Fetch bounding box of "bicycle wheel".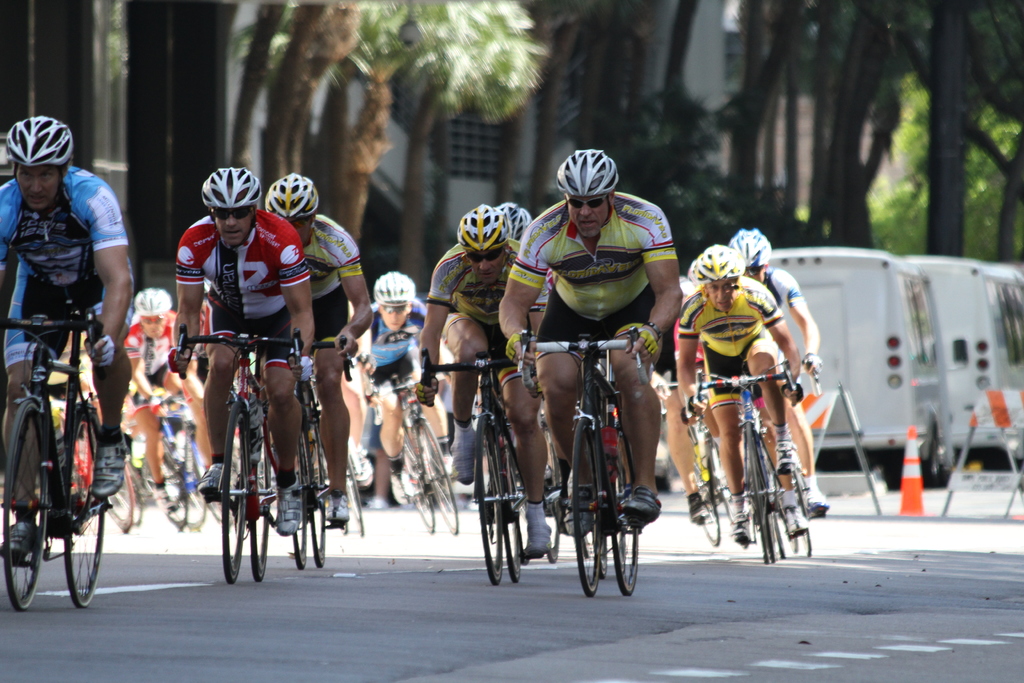
Bbox: BBox(246, 431, 270, 583).
